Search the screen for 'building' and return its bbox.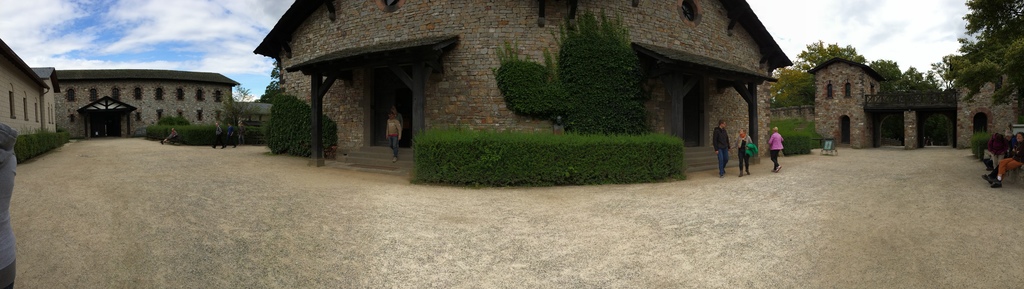
Found: 256/0/793/174.
